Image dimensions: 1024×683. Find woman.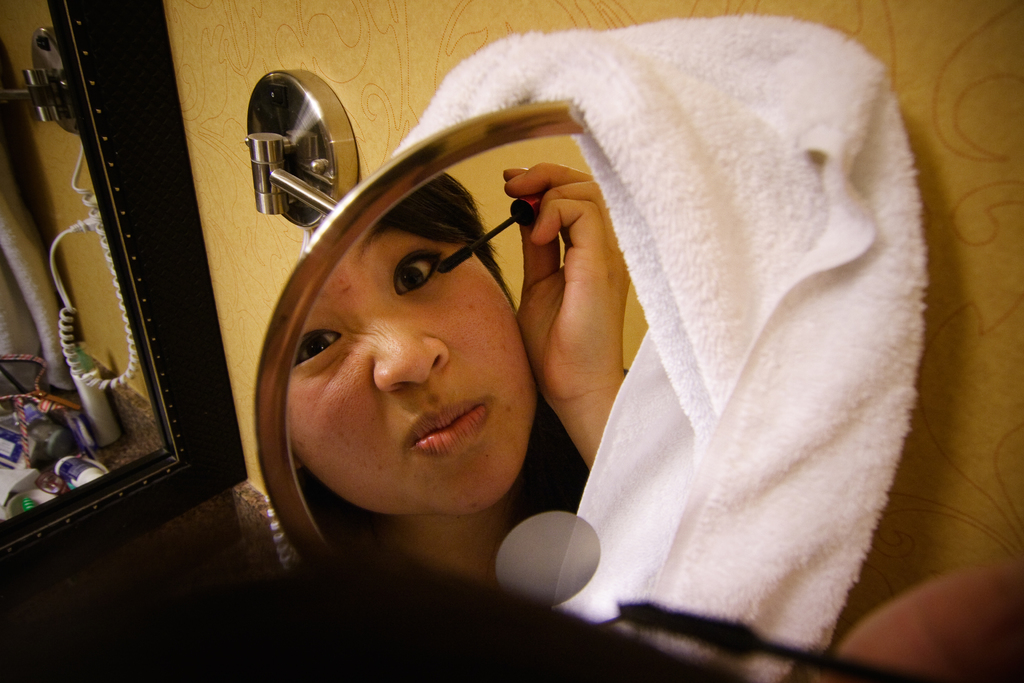
l=279, t=181, r=653, b=646.
